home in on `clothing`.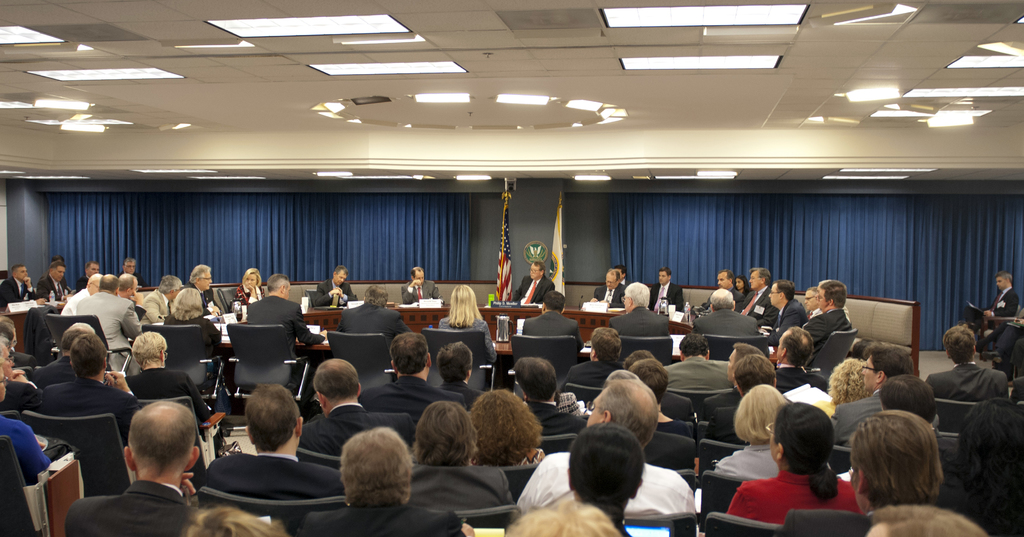
Homed in at (left=245, top=293, right=325, bottom=347).
